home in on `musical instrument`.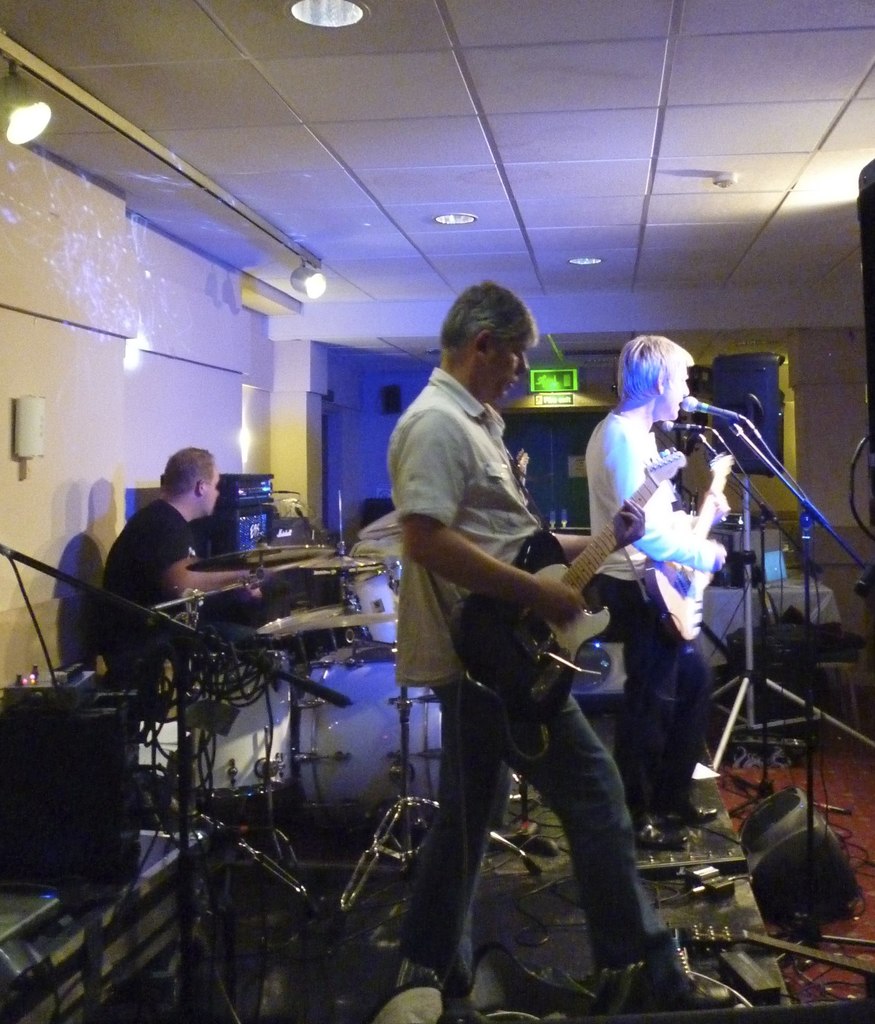
Homed in at {"left": 183, "top": 536, "right": 337, "bottom": 579}.
